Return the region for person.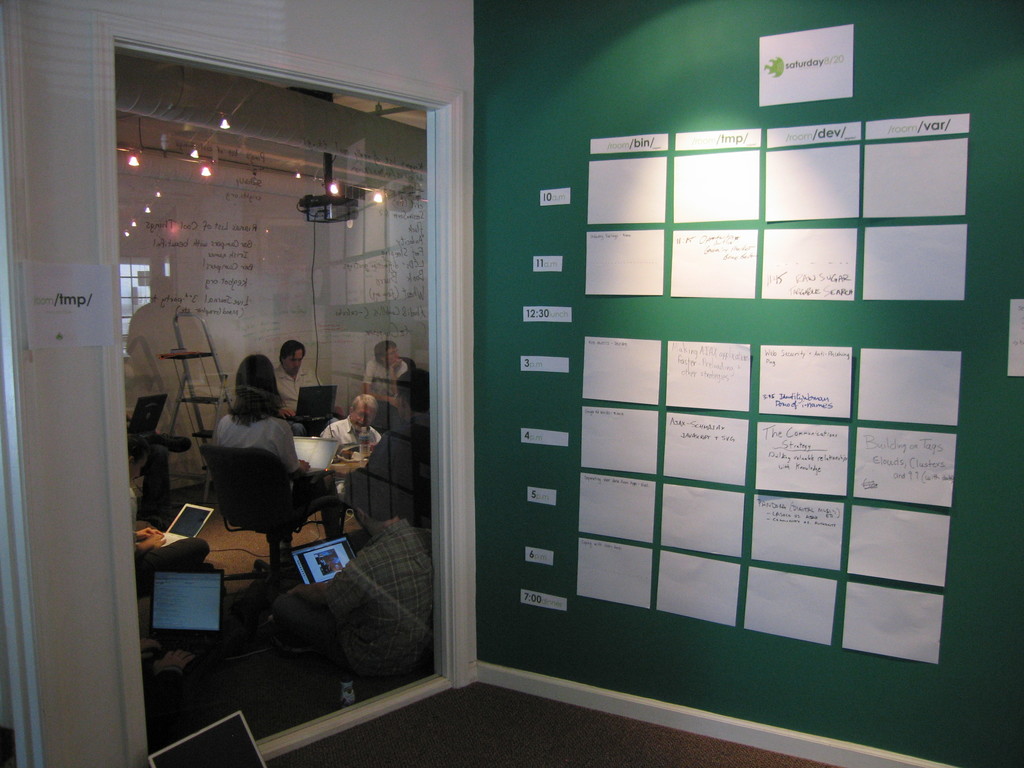
pyautogui.locateOnScreen(125, 435, 208, 595).
